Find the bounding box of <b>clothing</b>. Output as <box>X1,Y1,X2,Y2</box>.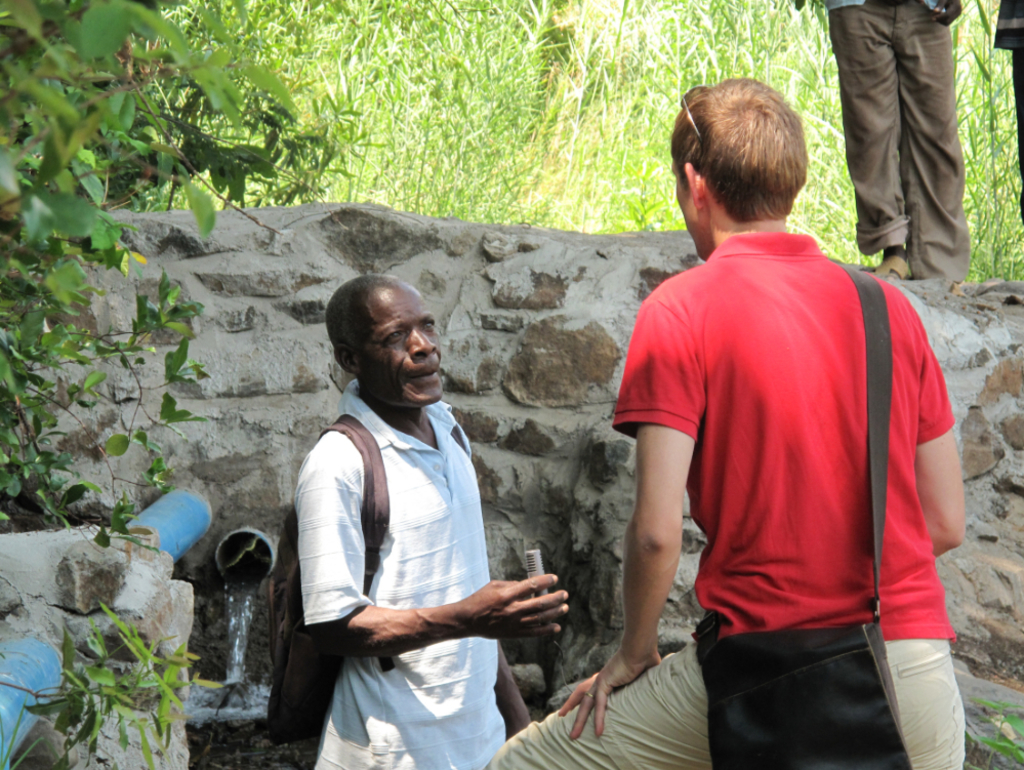
<box>301,378,499,769</box>.
